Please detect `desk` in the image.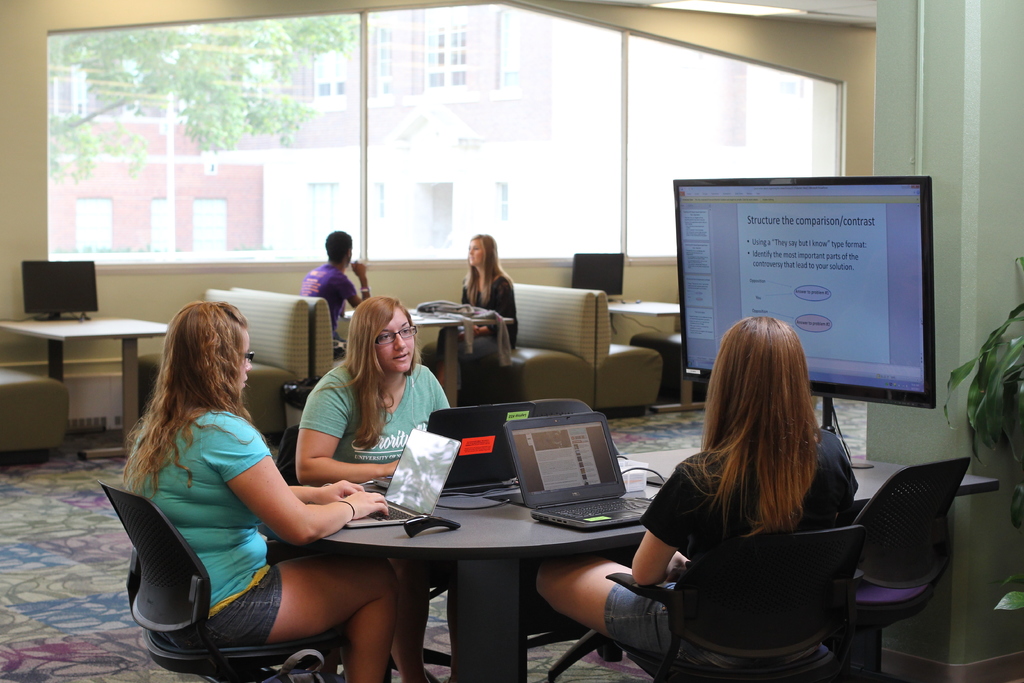
(0, 311, 174, 460).
